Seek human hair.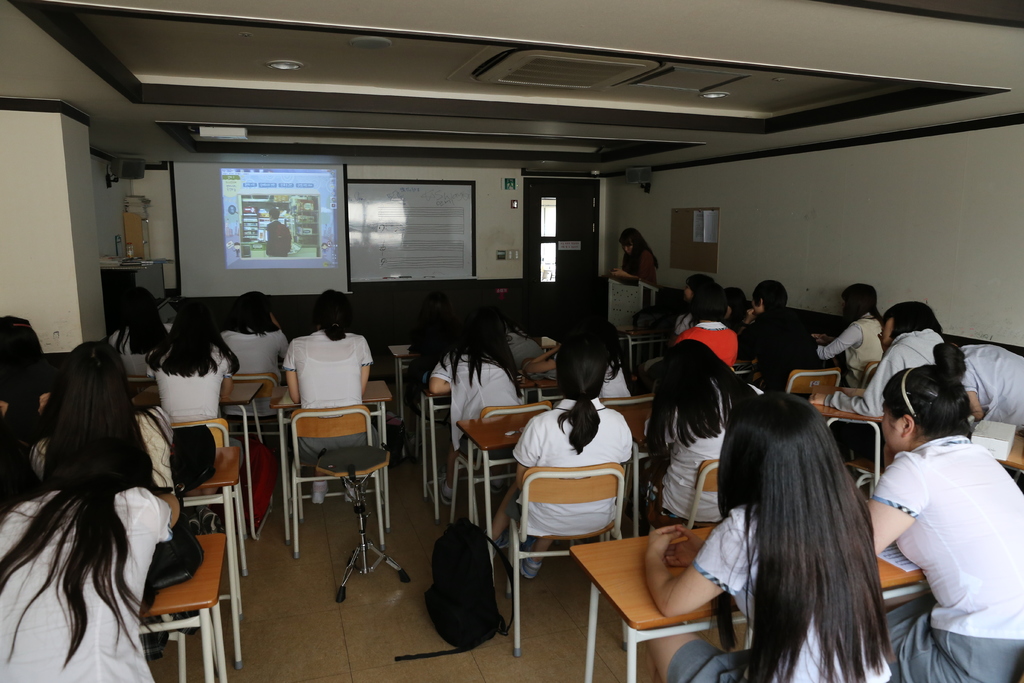
bbox=[49, 343, 165, 501].
